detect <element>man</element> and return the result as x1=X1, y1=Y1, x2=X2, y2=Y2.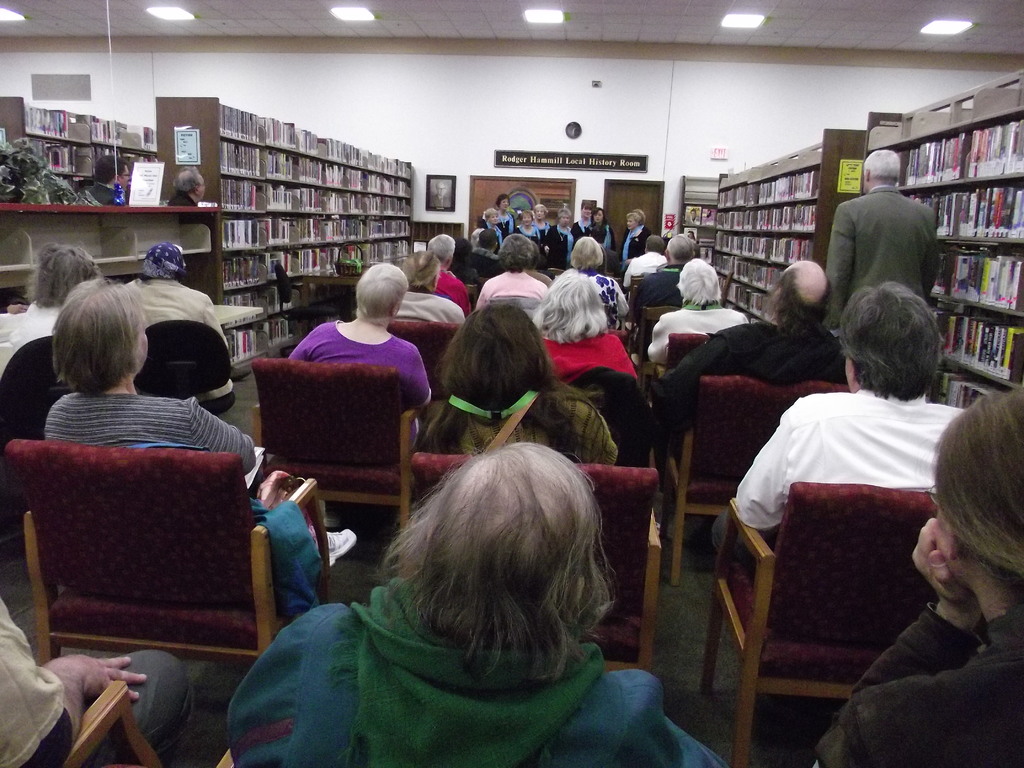
x1=168, y1=166, x2=211, y2=207.
